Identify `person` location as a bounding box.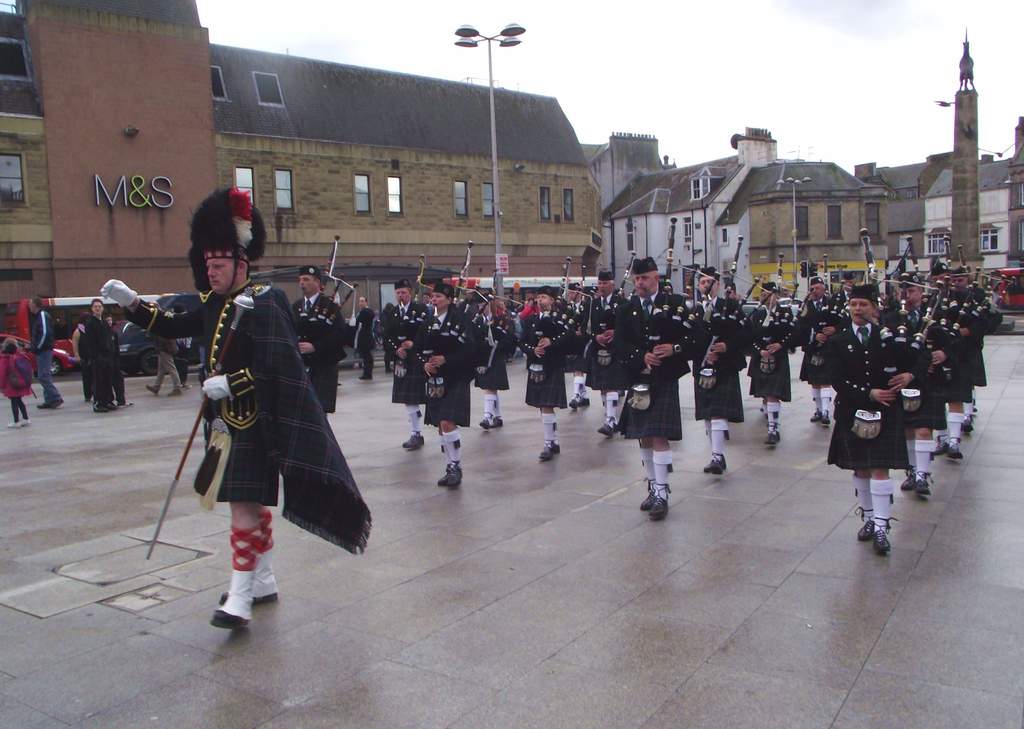
<box>99,185,371,630</box>.
